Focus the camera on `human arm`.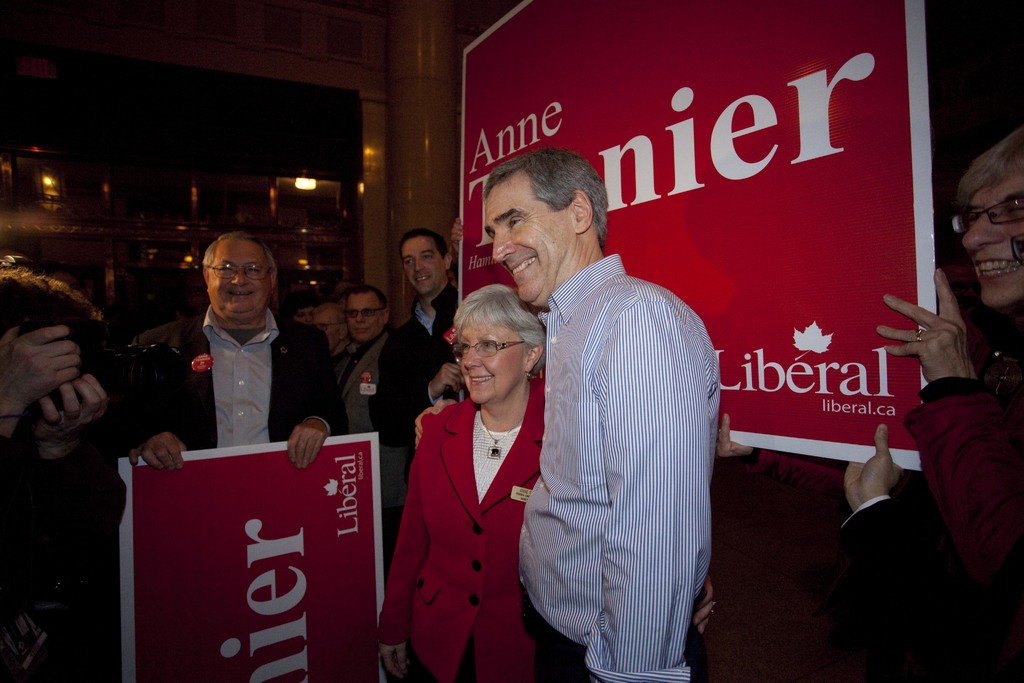
Focus region: x1=829 y1=422 x2=934 y2=672.
